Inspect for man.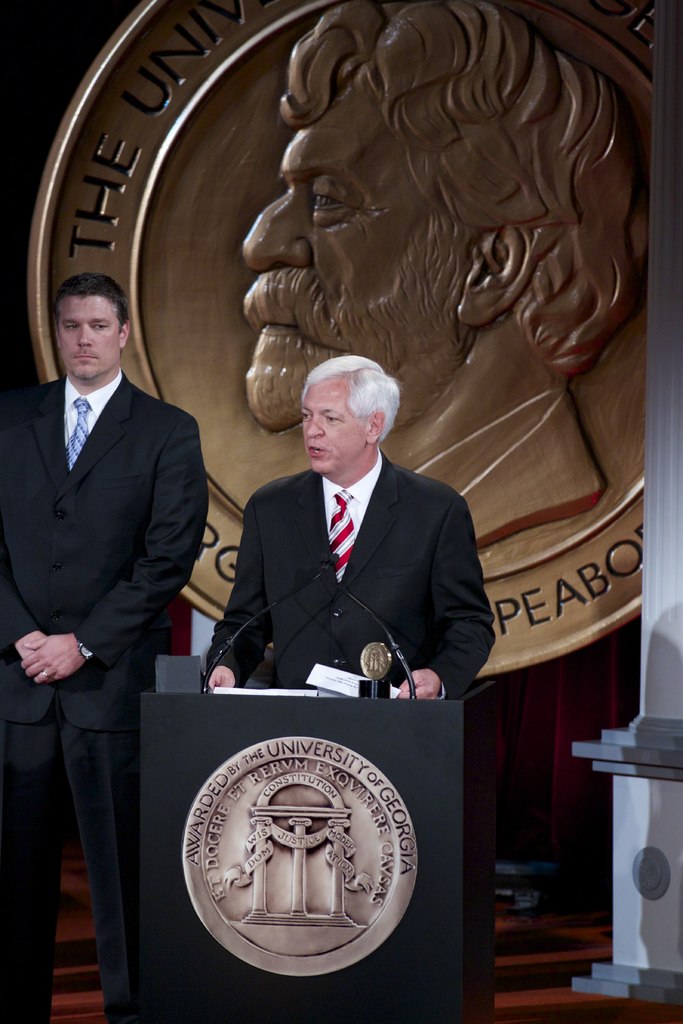
Inspection: [x1=0, y1=274, x2=206, y2=1023].
